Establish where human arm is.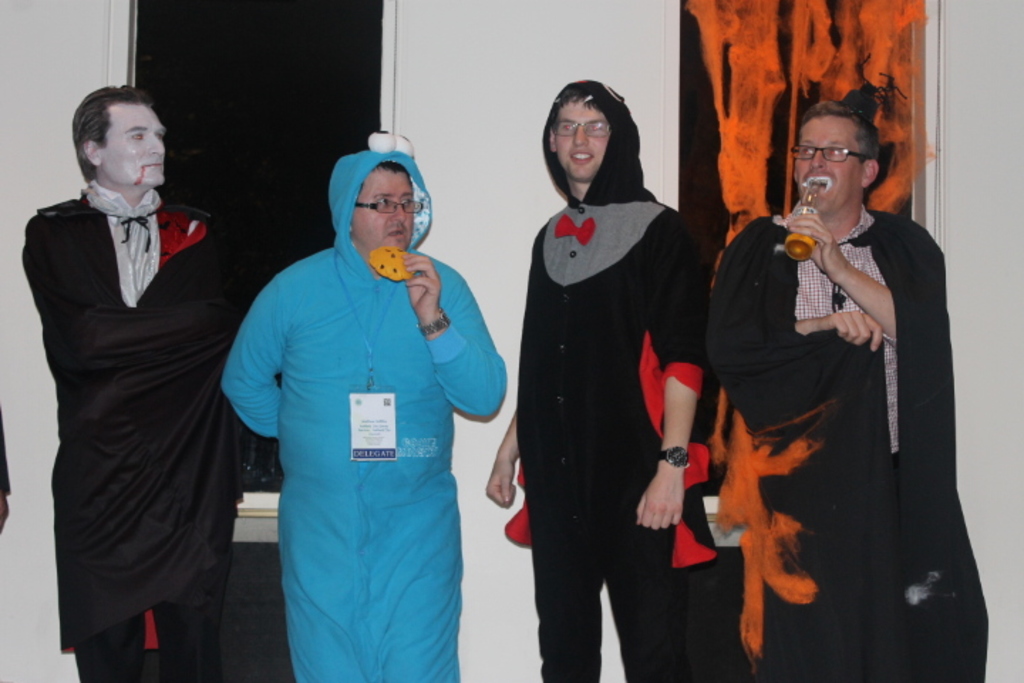
Established at [left=47, top=189, right=283, bottom=384].
